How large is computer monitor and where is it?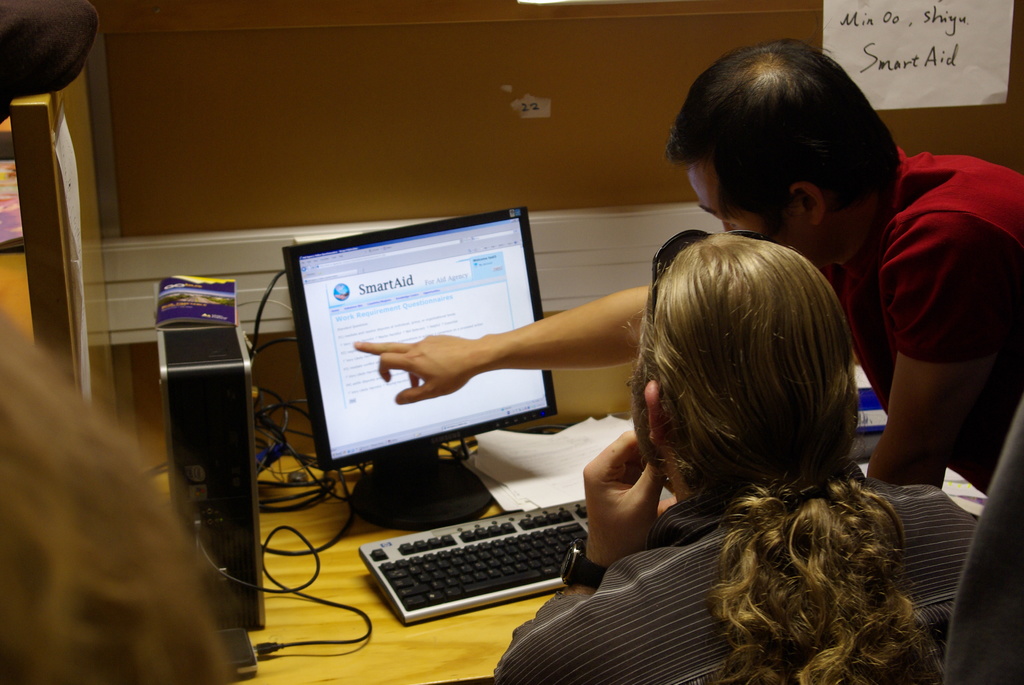
Bounding box: bbox(257, 200, 567, 556).
